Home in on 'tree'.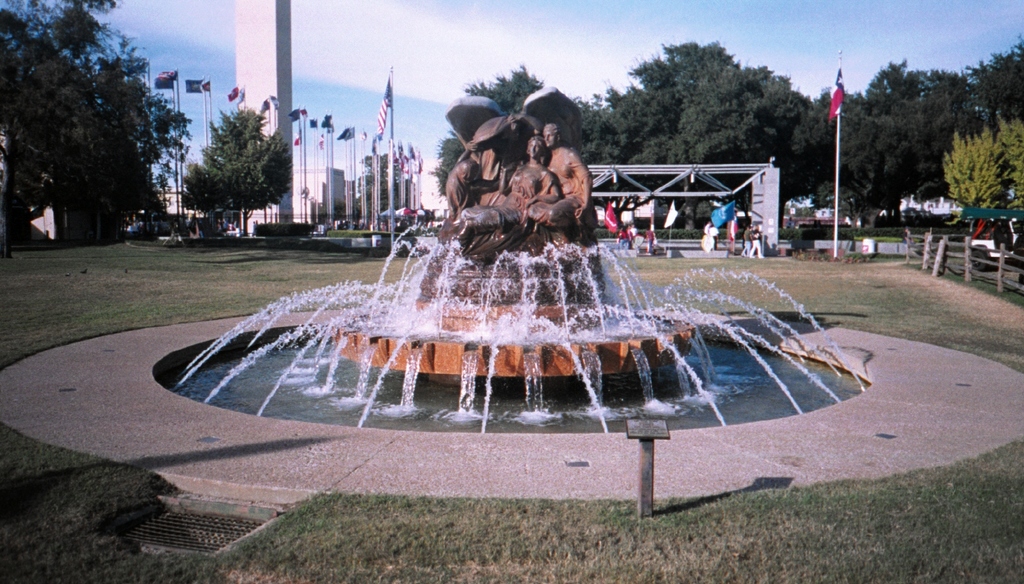
Homed in at [7,17,193,247].
